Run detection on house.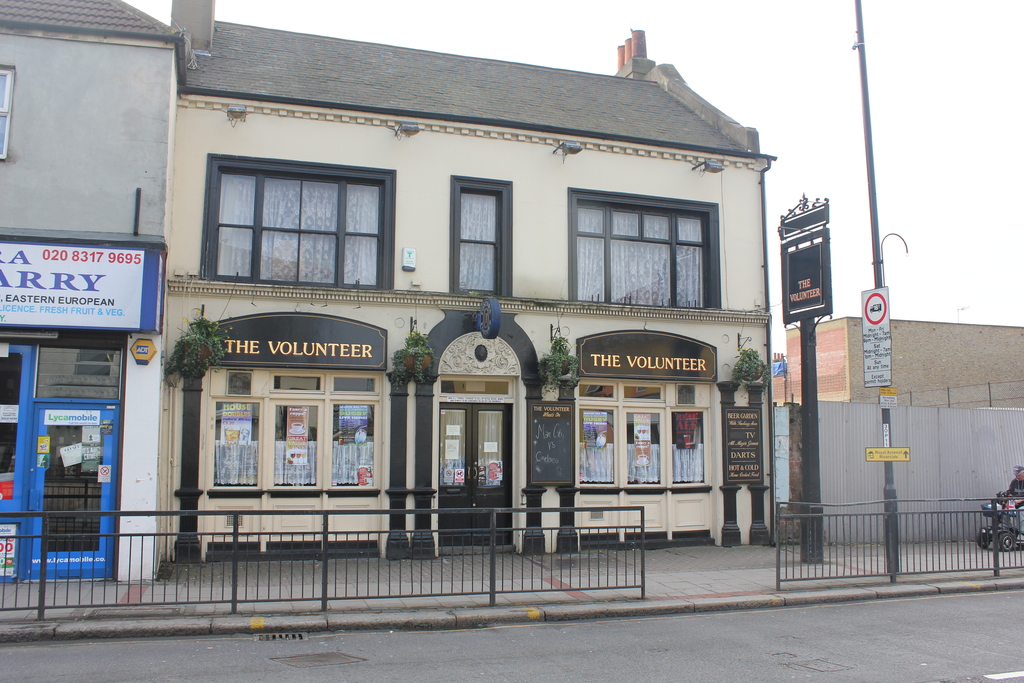
Result: (x1=118, y1=13, x2=817, y2=586).
